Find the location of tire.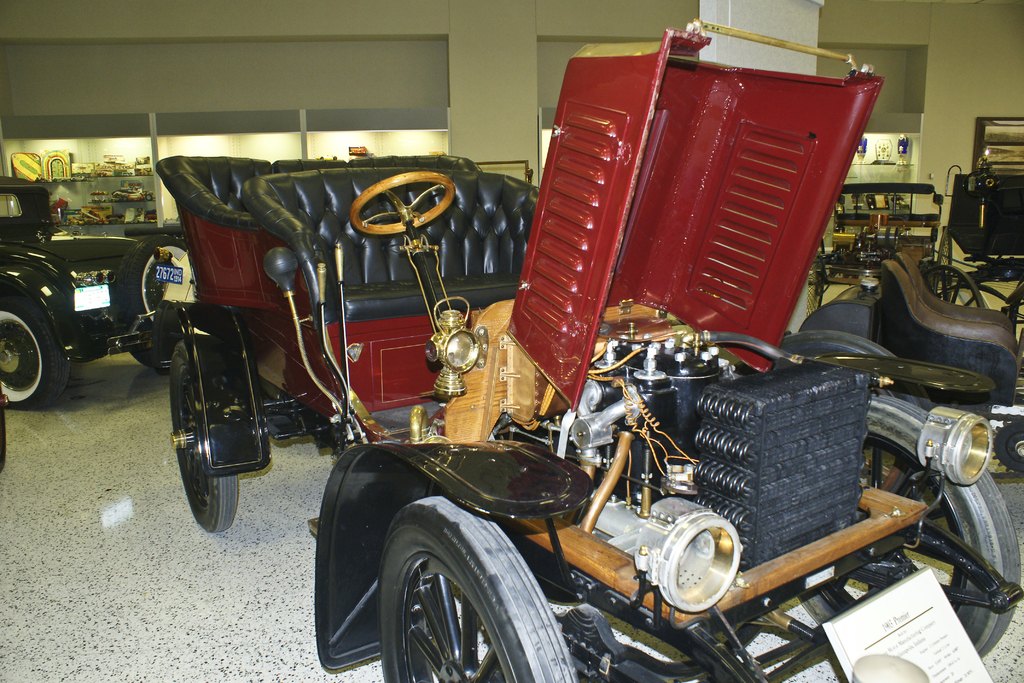
Location: <bbox>919, 265, 995, 310</bbox>.
